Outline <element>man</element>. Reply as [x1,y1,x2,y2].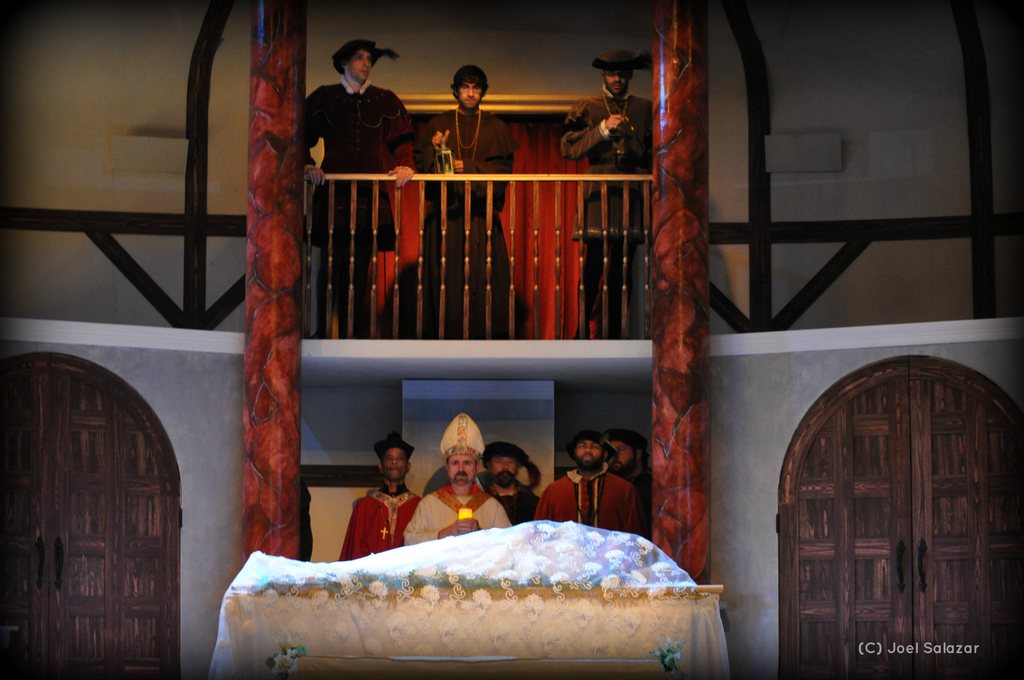
[403,408,511,546].
